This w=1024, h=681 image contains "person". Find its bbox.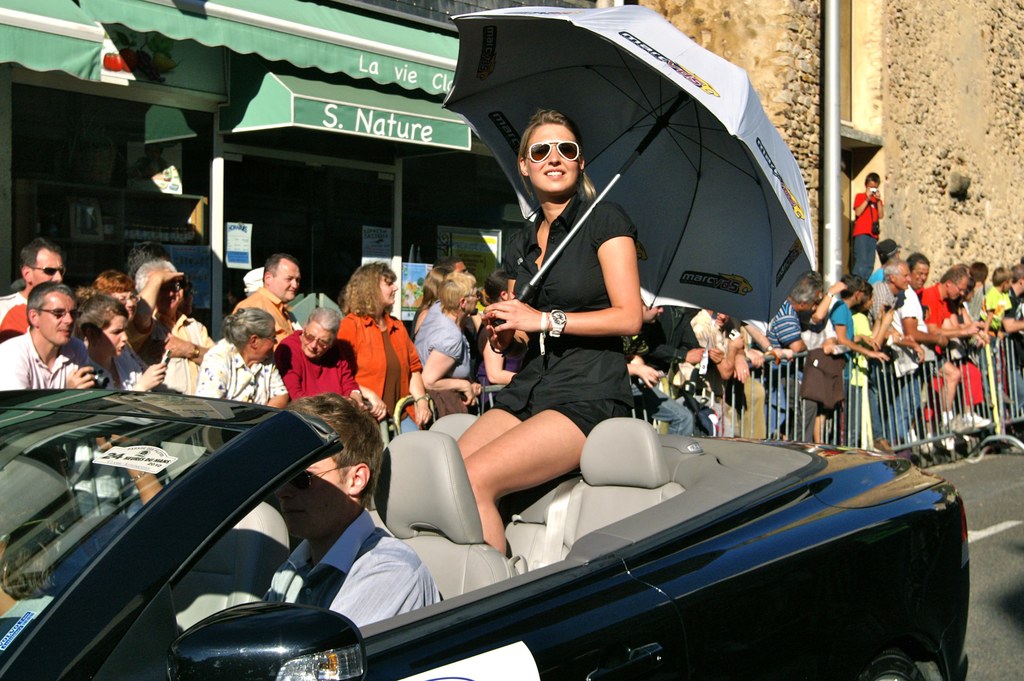
275,391,442,628.
